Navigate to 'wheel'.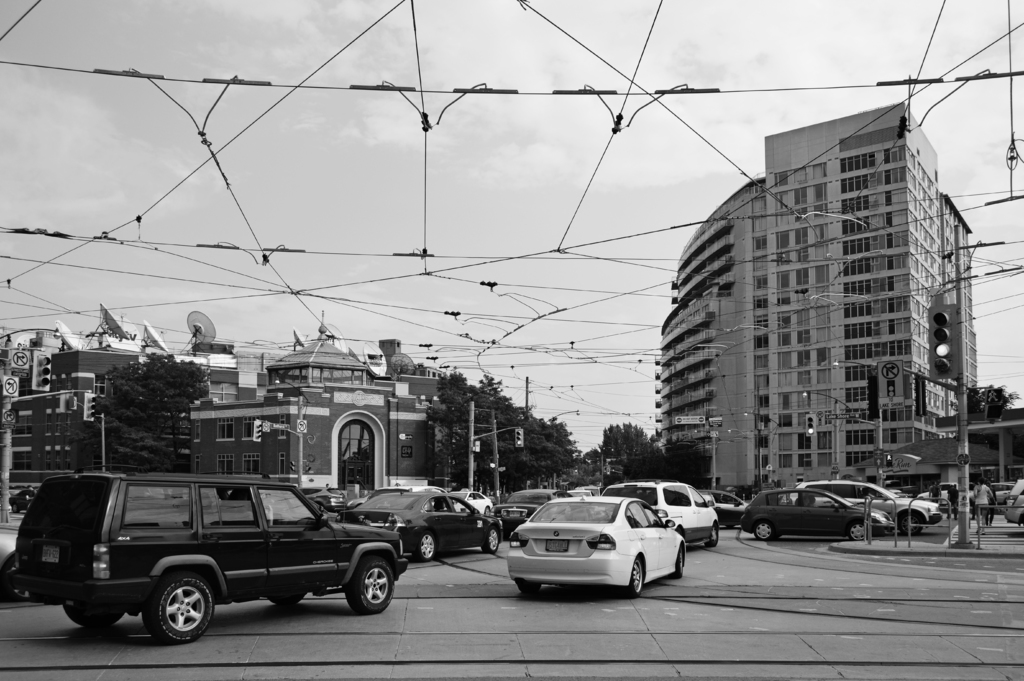
Navigation target: [left=61, top=603, right=124, bottom=627].
